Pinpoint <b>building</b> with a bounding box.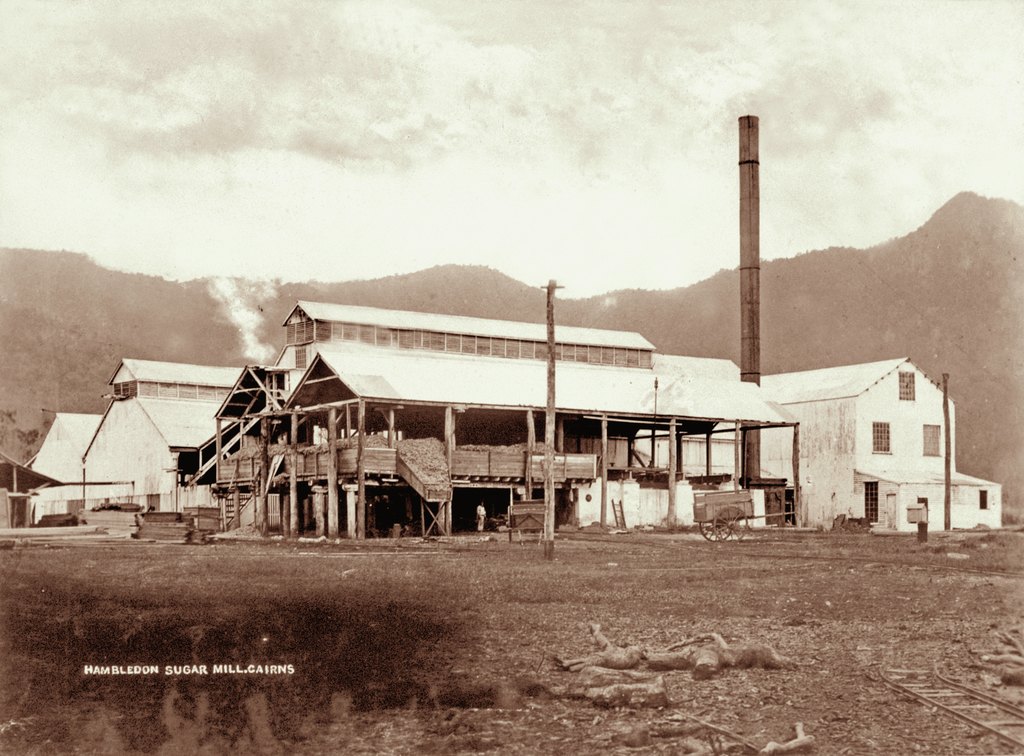
detection(761, 356, 1005, 532).
